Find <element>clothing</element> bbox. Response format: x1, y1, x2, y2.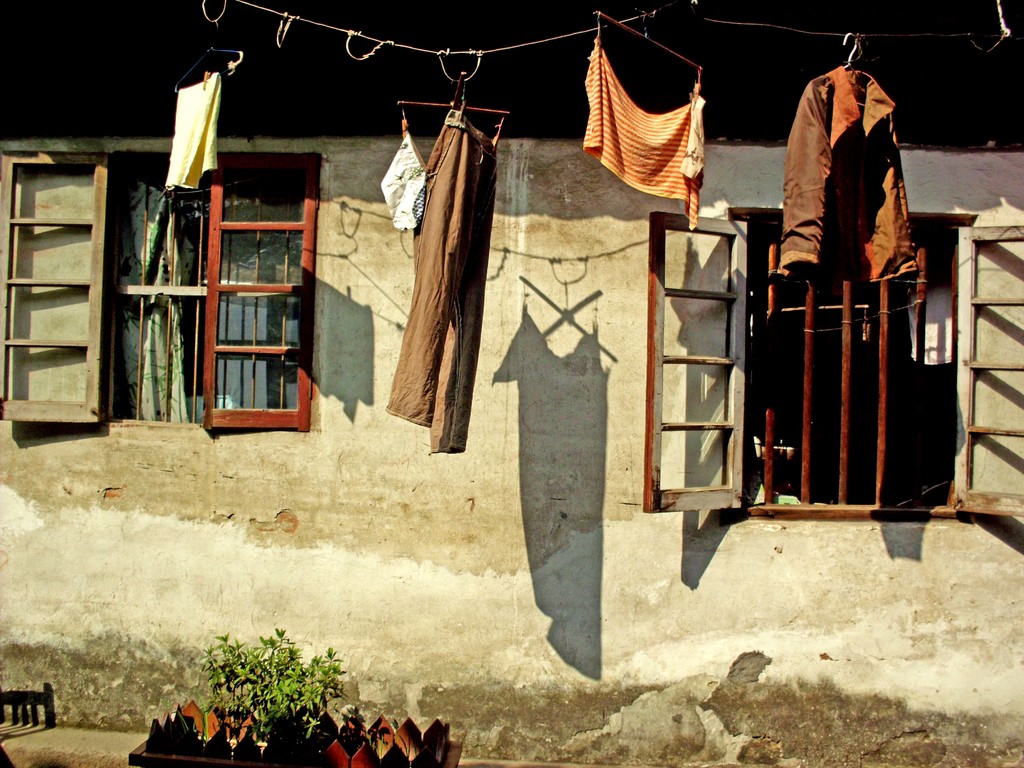
585, 36, 708, 232.
